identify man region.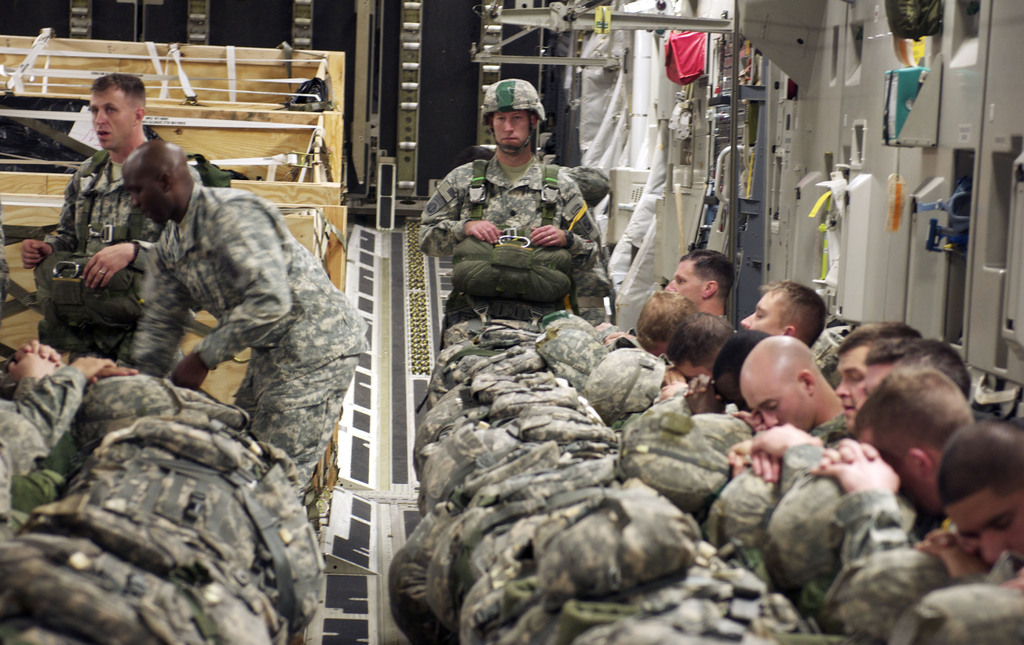
Region: [x1=414, y1=76, x2=596, y2=344].
